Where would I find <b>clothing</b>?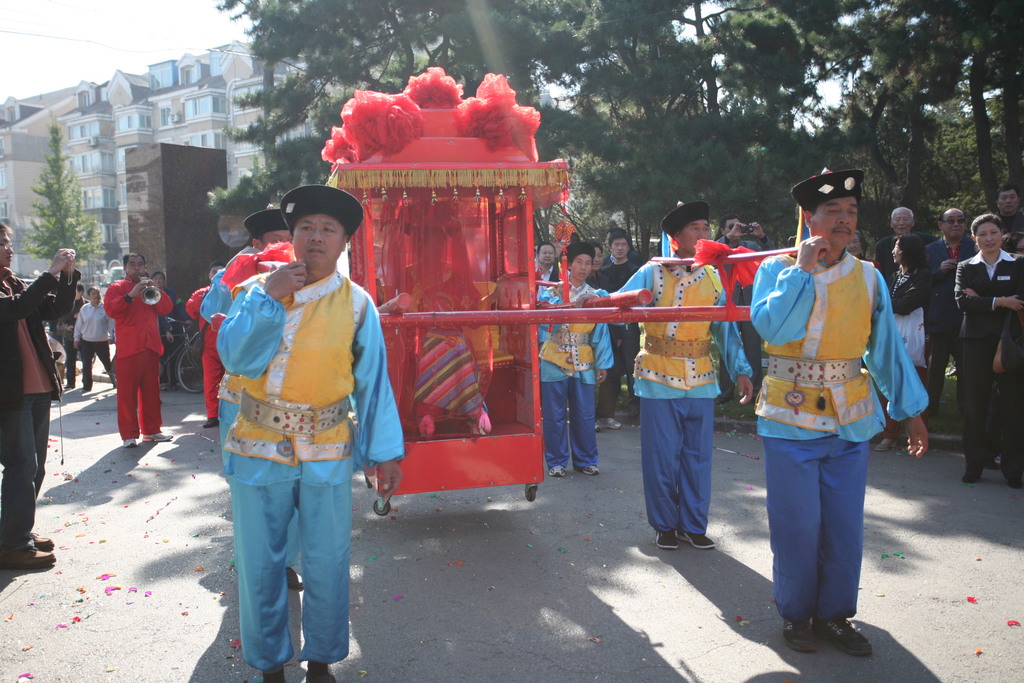
At {"left": 879, "top": 267, "right": 923, "bottom": 434}.
